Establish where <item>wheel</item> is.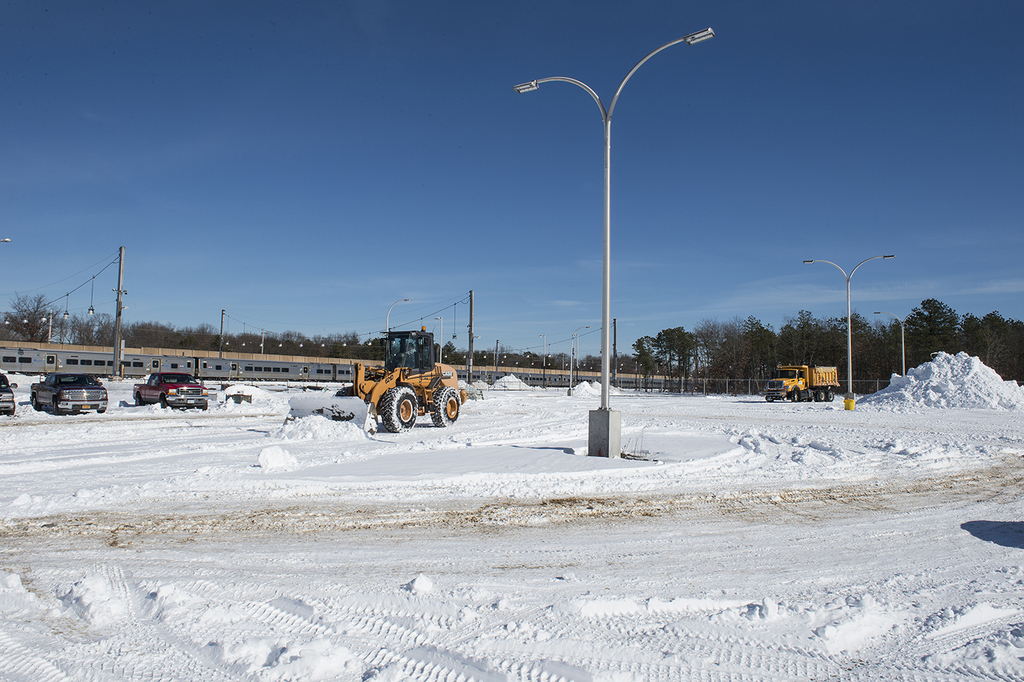
Established at l=158, t=397, r=168, b=408.
